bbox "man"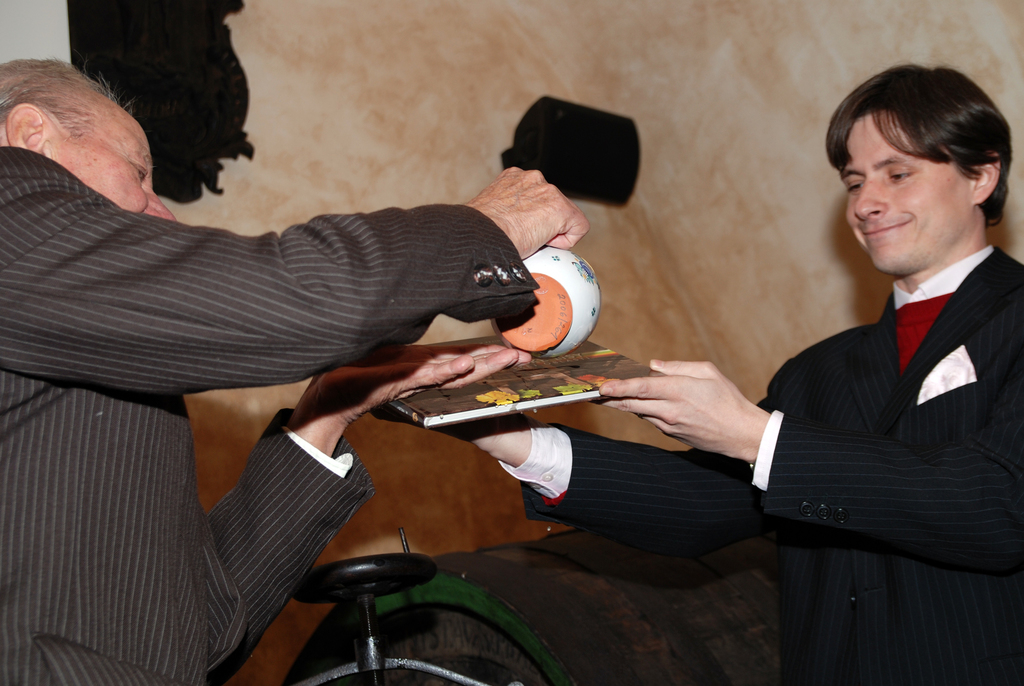
[0,55,589,685]
